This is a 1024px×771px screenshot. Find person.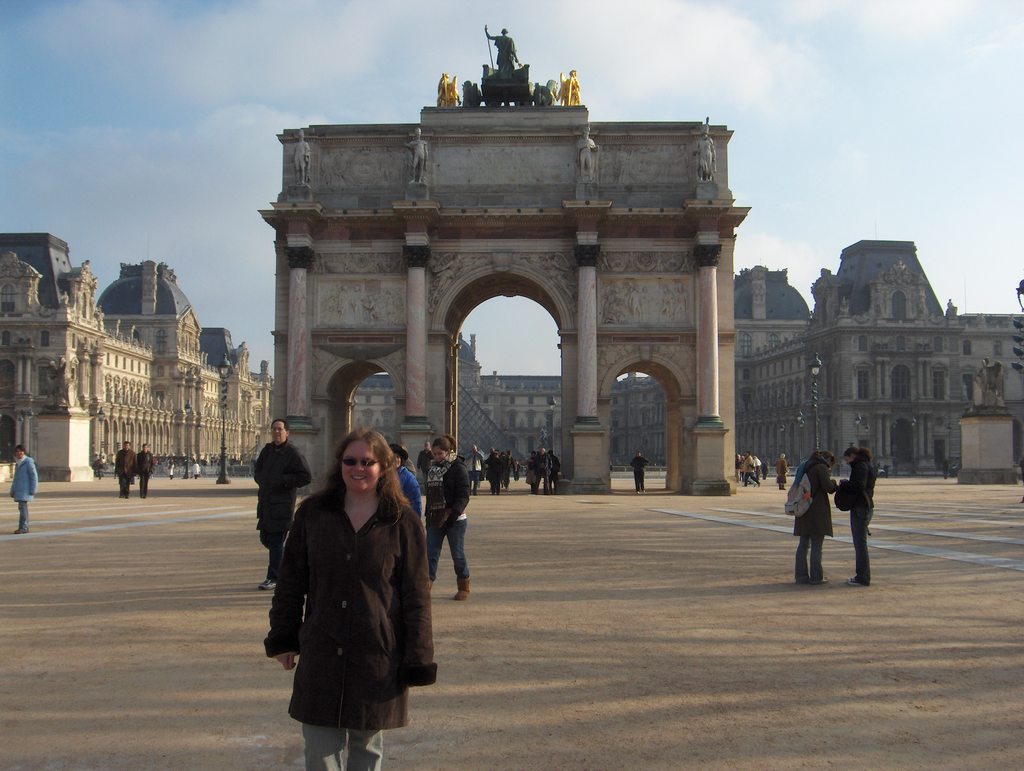
Bounding box: select_region(269, 423, 416, 770).
